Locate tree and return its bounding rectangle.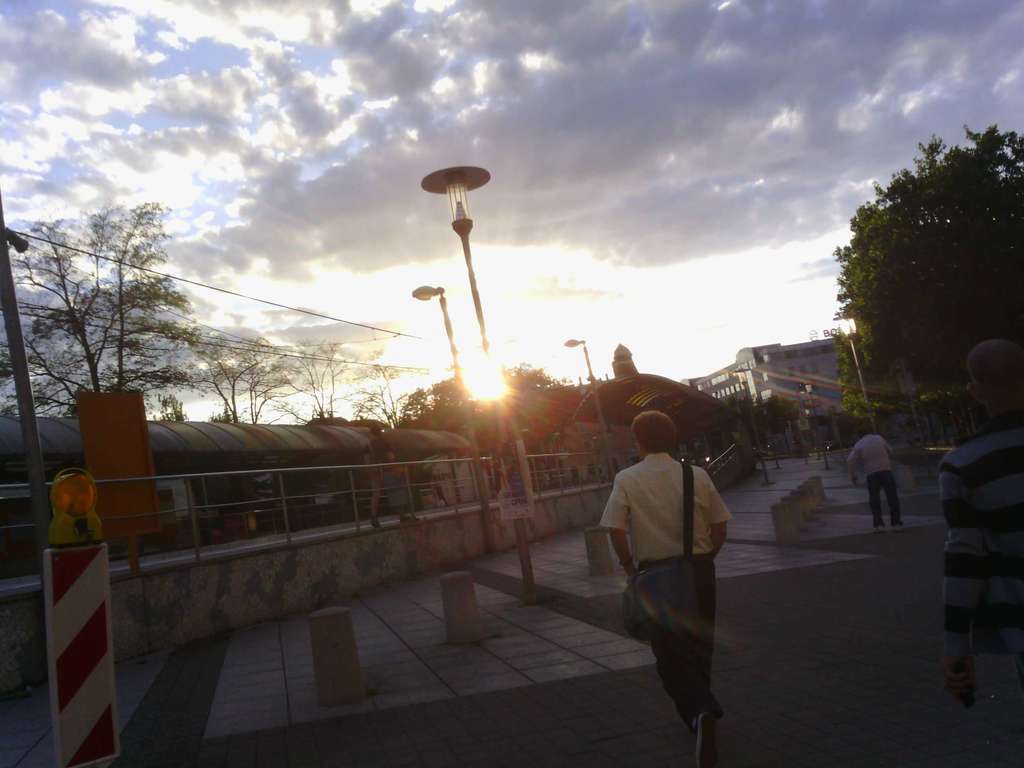
Rect(835, 110, 1023, 441).
